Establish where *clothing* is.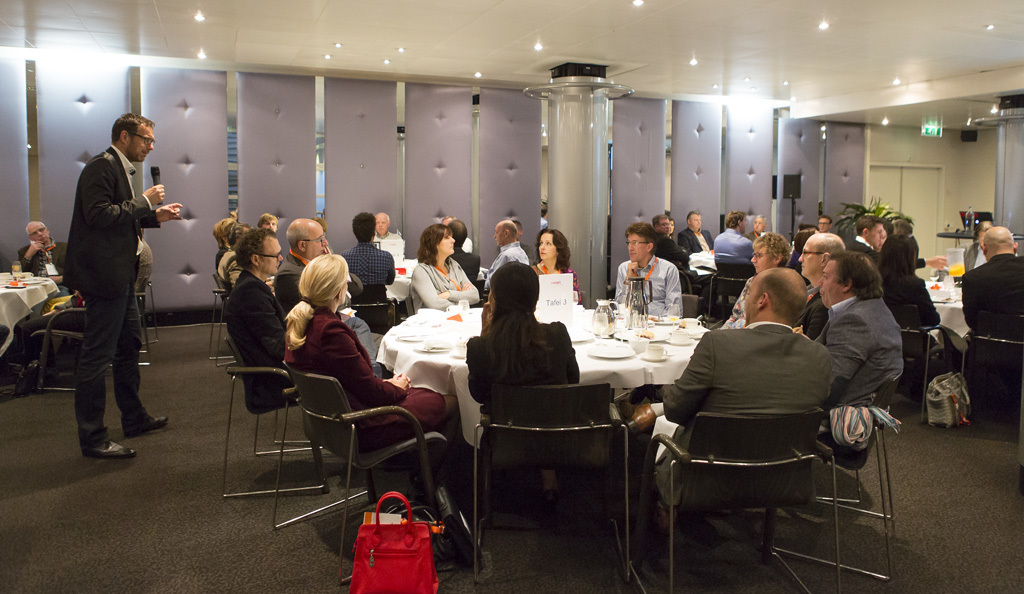
Established at crop(286, 324, 453, 484).
